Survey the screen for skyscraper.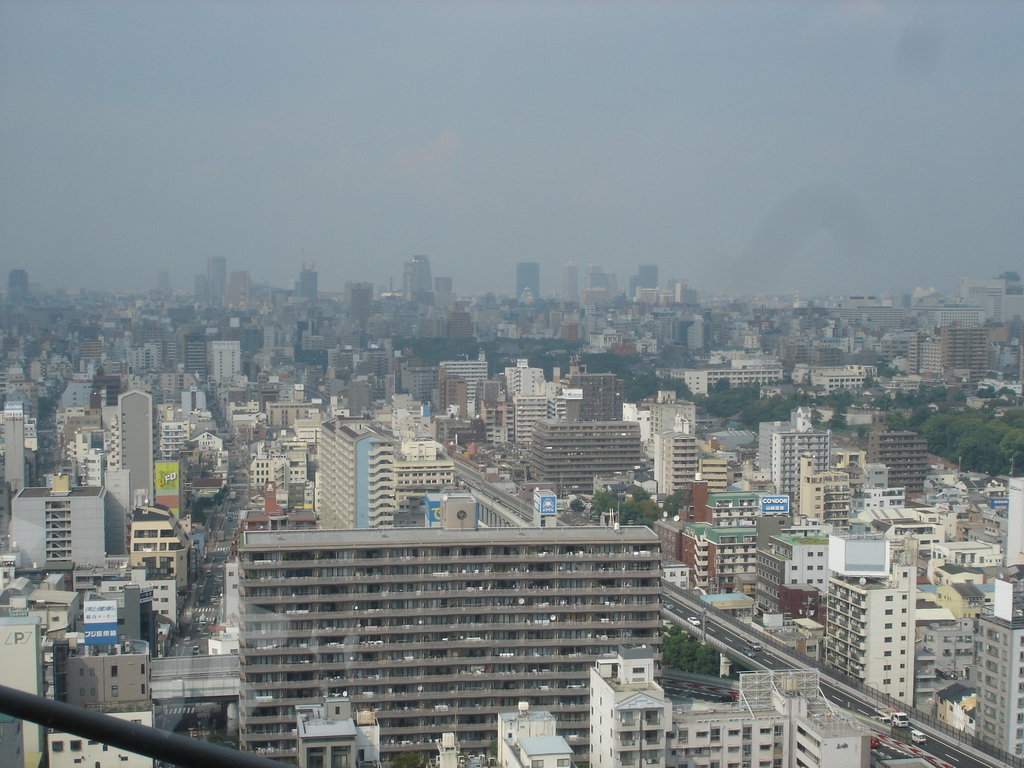
Survey found: {"x1": 112, "y1": 387, "x2": 152, "y2": 511}.
